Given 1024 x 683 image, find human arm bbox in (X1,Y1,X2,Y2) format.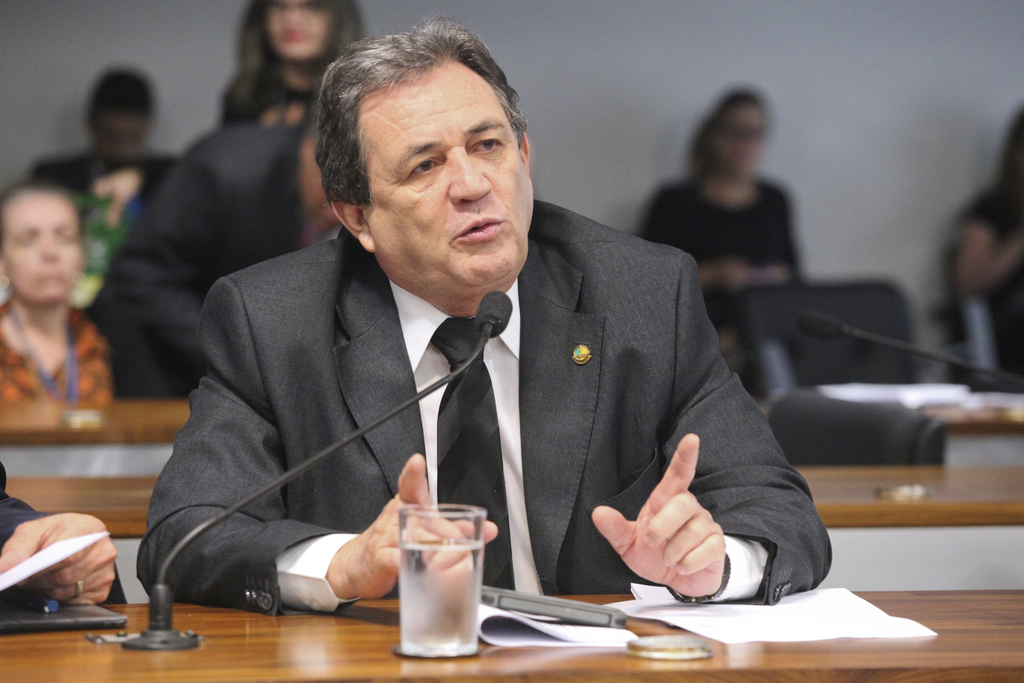
(638,189,719,298).
